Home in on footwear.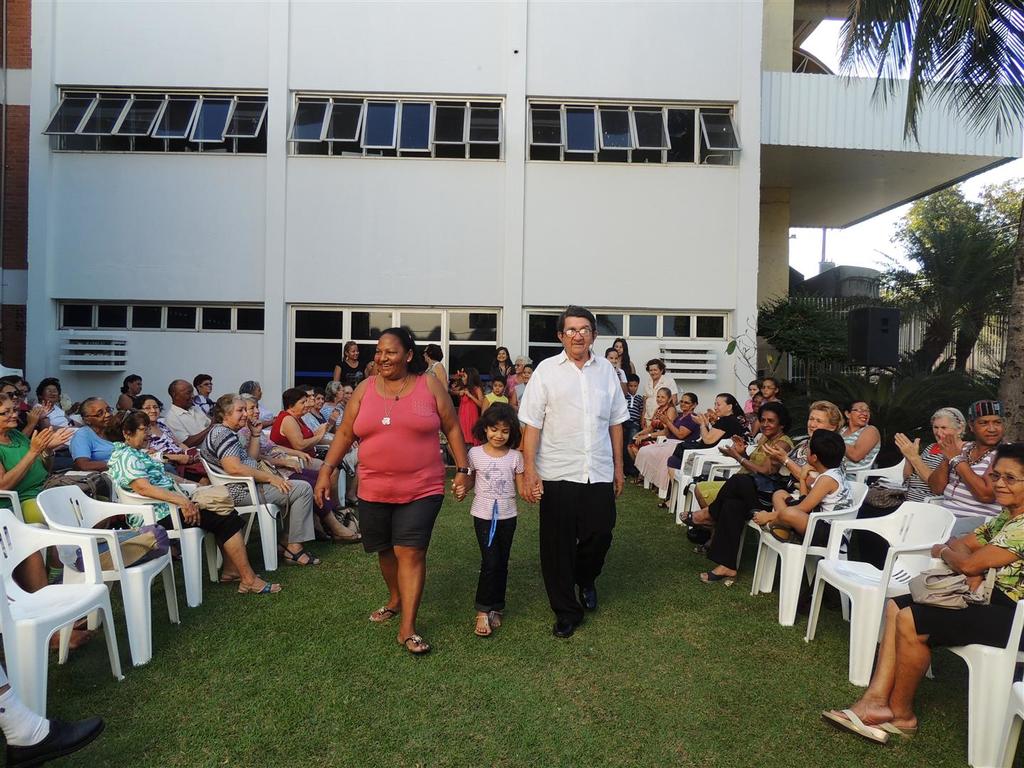
Homed in at (x1=632, y1=478, x2=644, y2=483).
